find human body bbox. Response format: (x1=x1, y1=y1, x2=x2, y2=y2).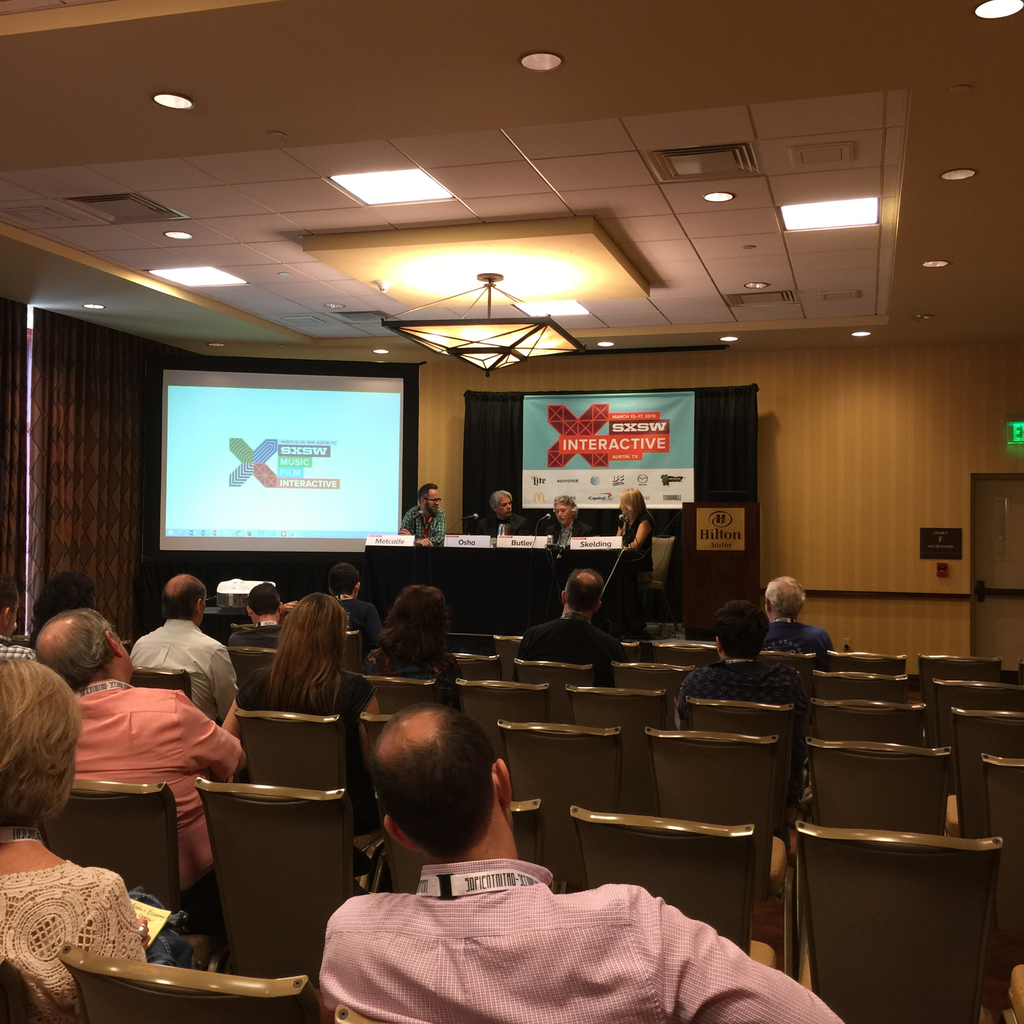
(x1=471, y1=512, x2=531, y2=536).
